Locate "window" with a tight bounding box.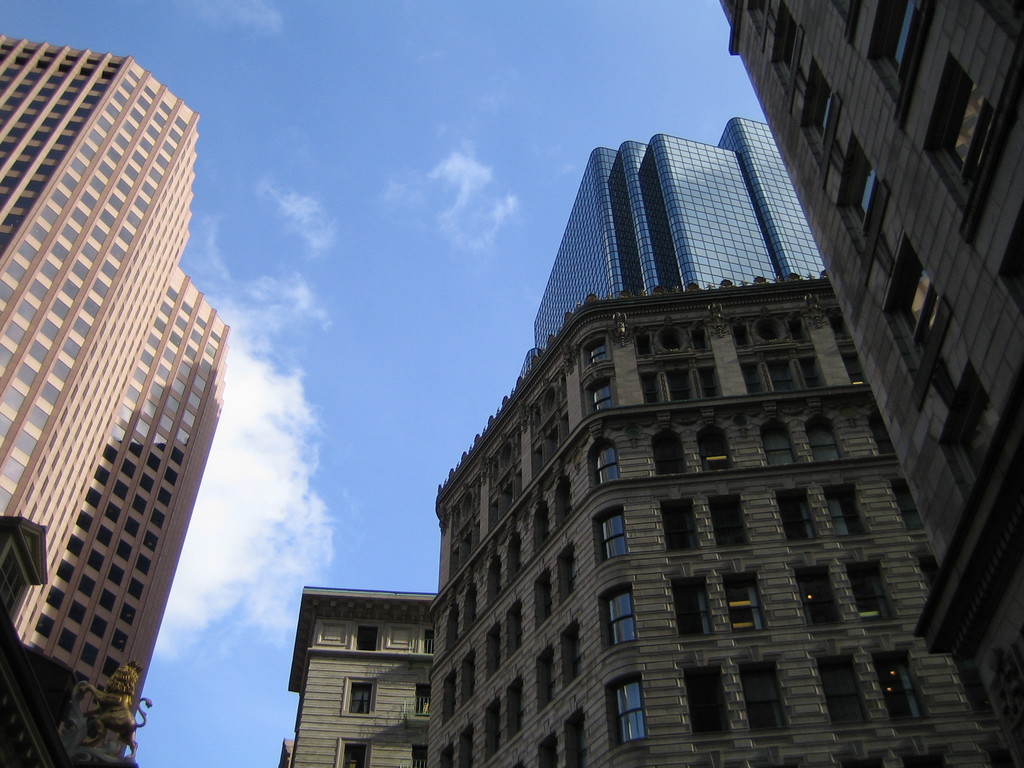
box=[929, 361, 1011, 505].
